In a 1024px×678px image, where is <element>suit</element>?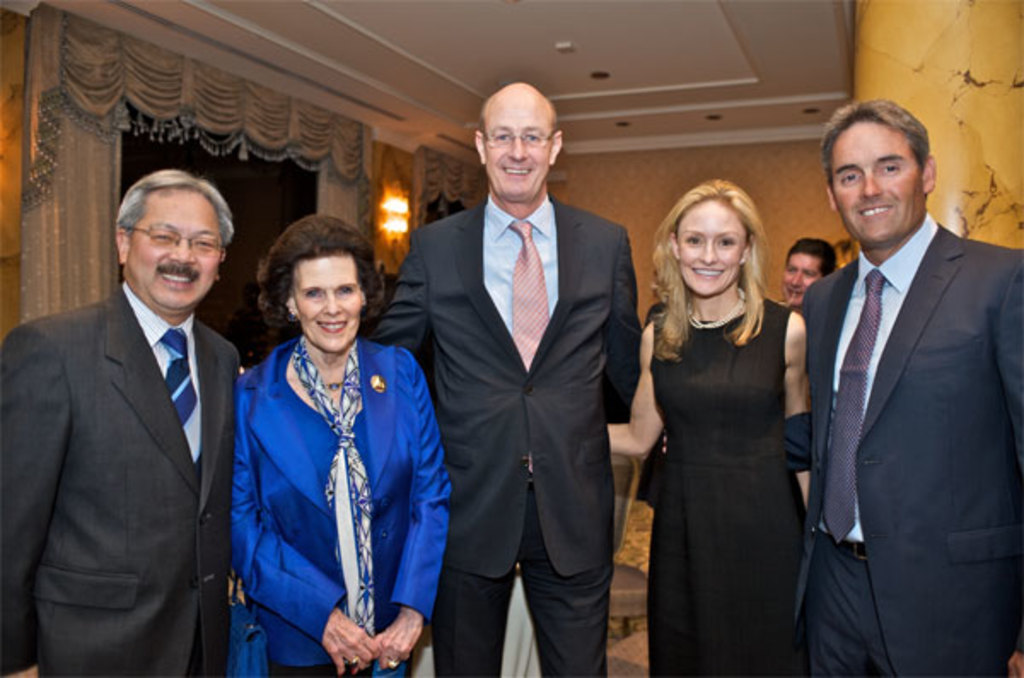
[785, 205, 1022, 676].
